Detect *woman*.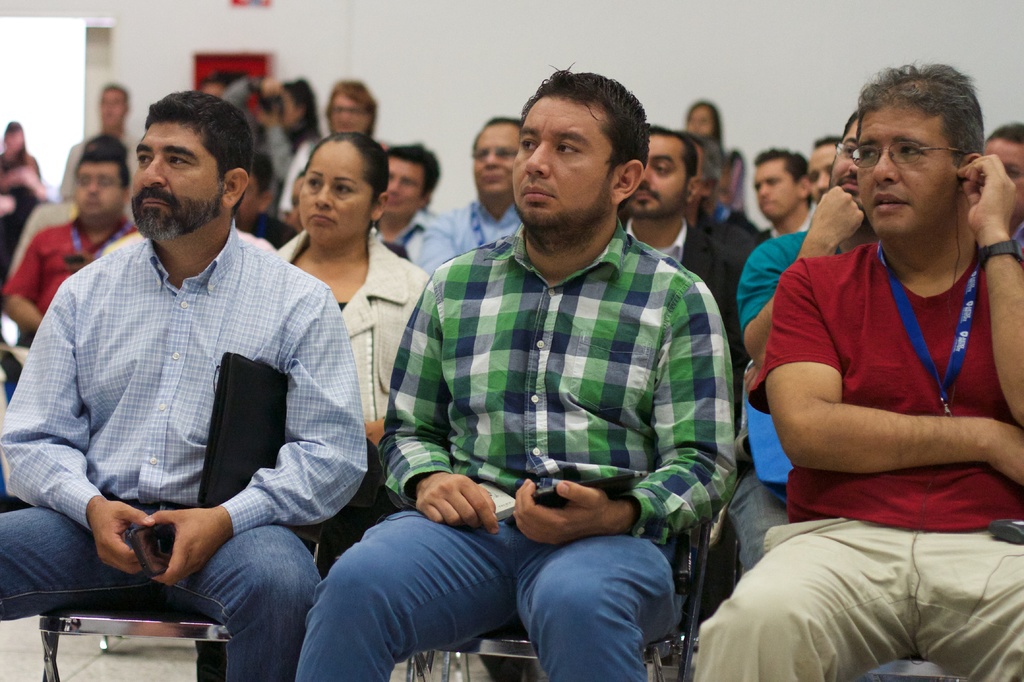
Detected at [x1=0, y1=118, x2=45, y2=264].
